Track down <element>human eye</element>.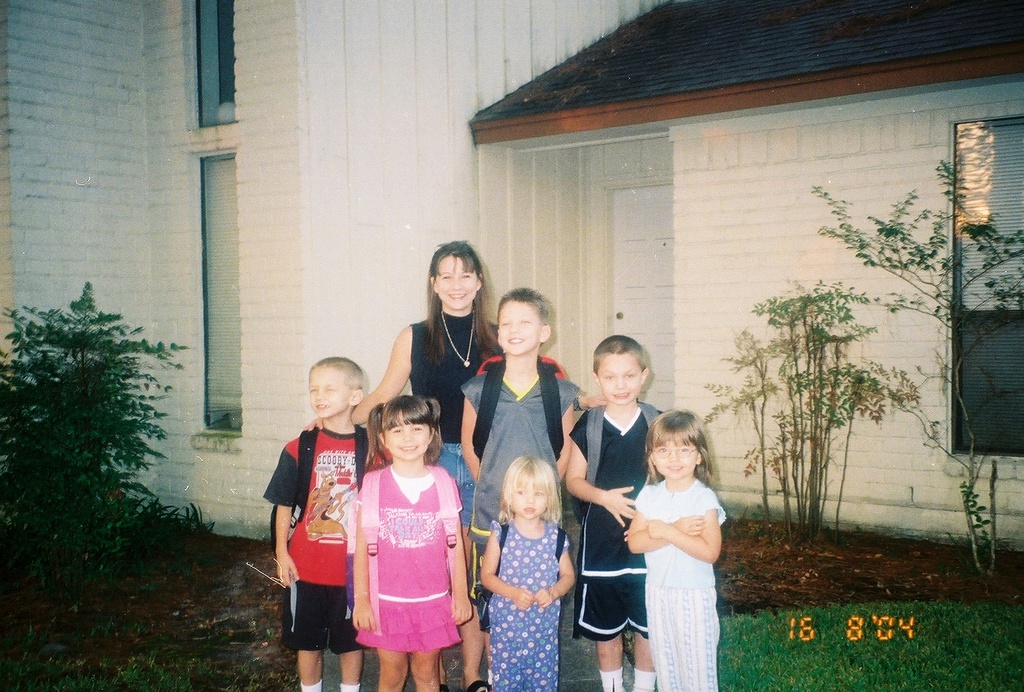
Tracked to {"x1": 657, "y1": 447, "x2": 665, "y2": 455}.
